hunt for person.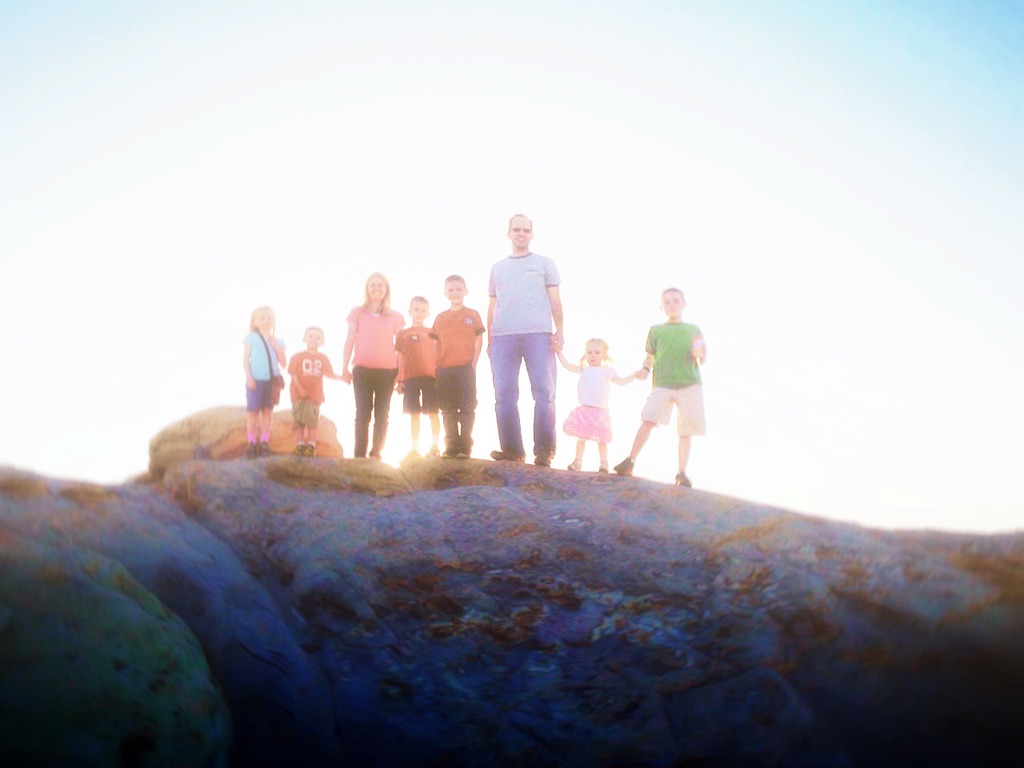
Hunted down at pyautogui.locateOnScreen(333, 269, 399, 469).
